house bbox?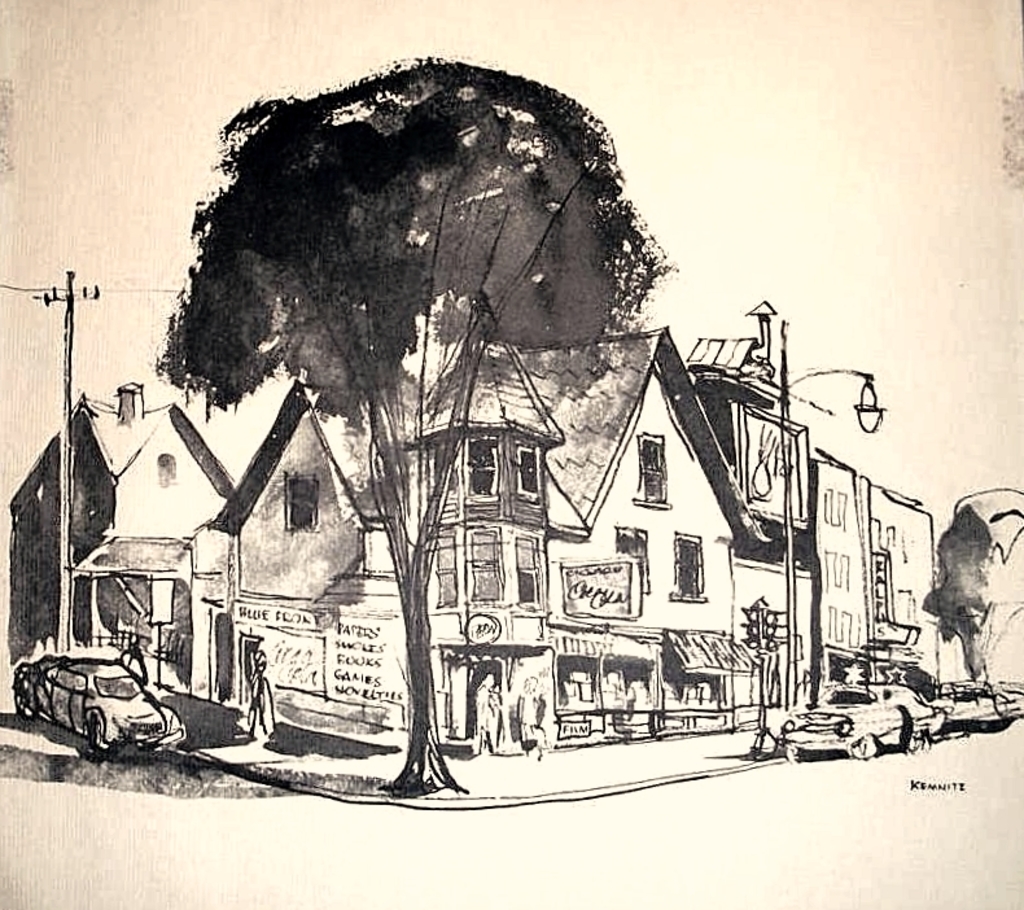
box=[872, 485, 942, 684]
